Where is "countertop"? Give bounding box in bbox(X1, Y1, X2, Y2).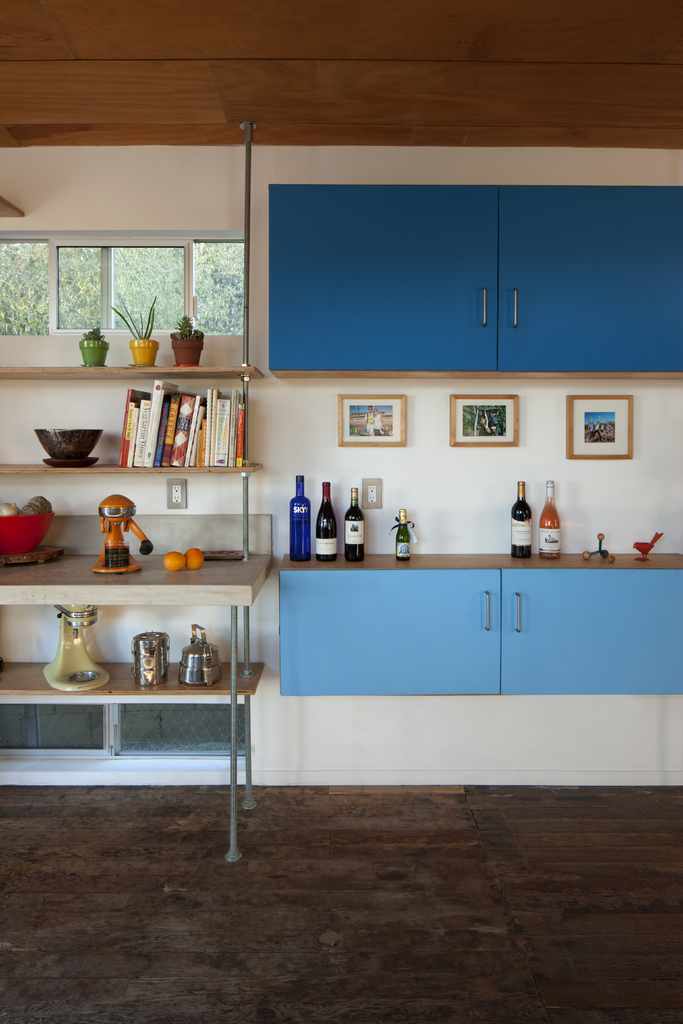
bbox(0, 365, 262, 384).
